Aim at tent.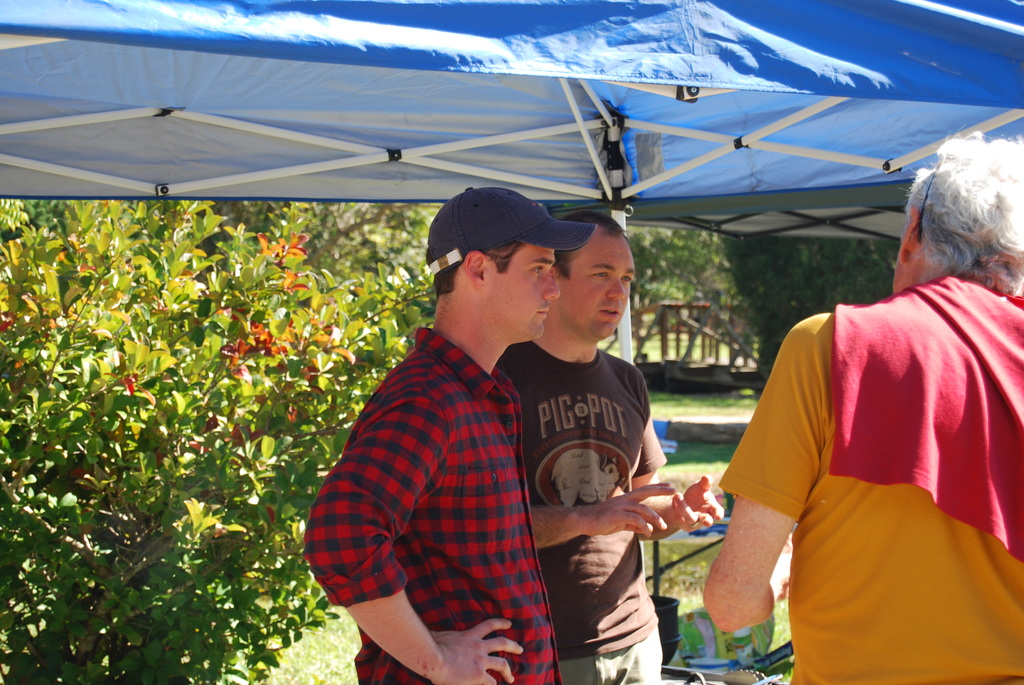
Aimed at [left=72, top=6, right=1007, bottom=632].
